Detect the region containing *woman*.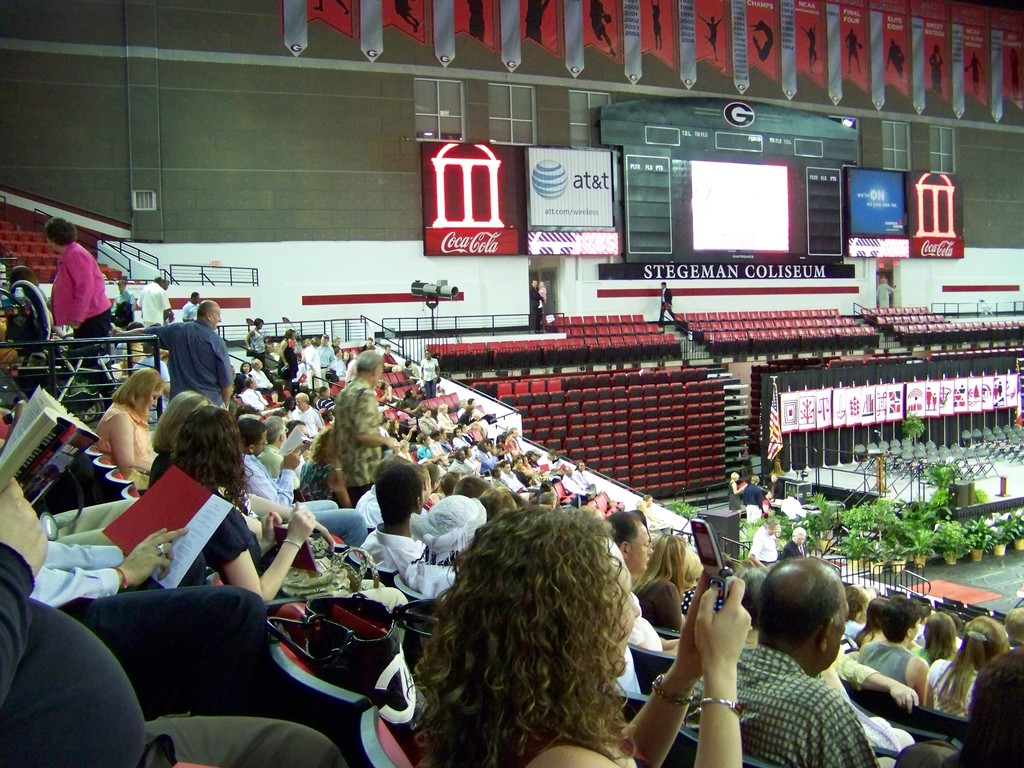
region(475, 439, 500, 469).
